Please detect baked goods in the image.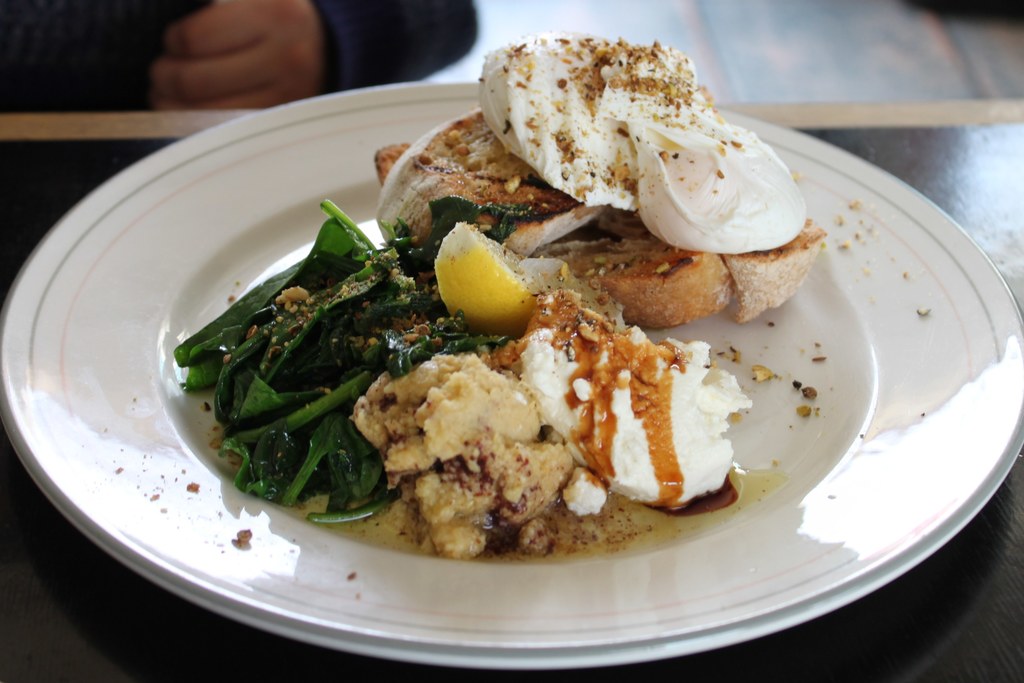
left=372, top=101, right=830, bottom=329.
